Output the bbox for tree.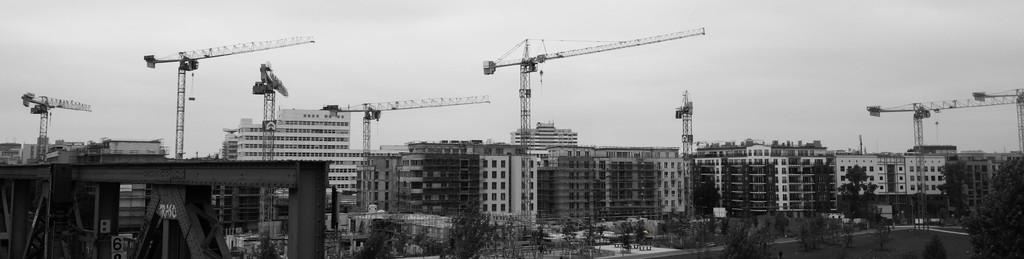
[left=444, top=216, right=550, bottom=258].
